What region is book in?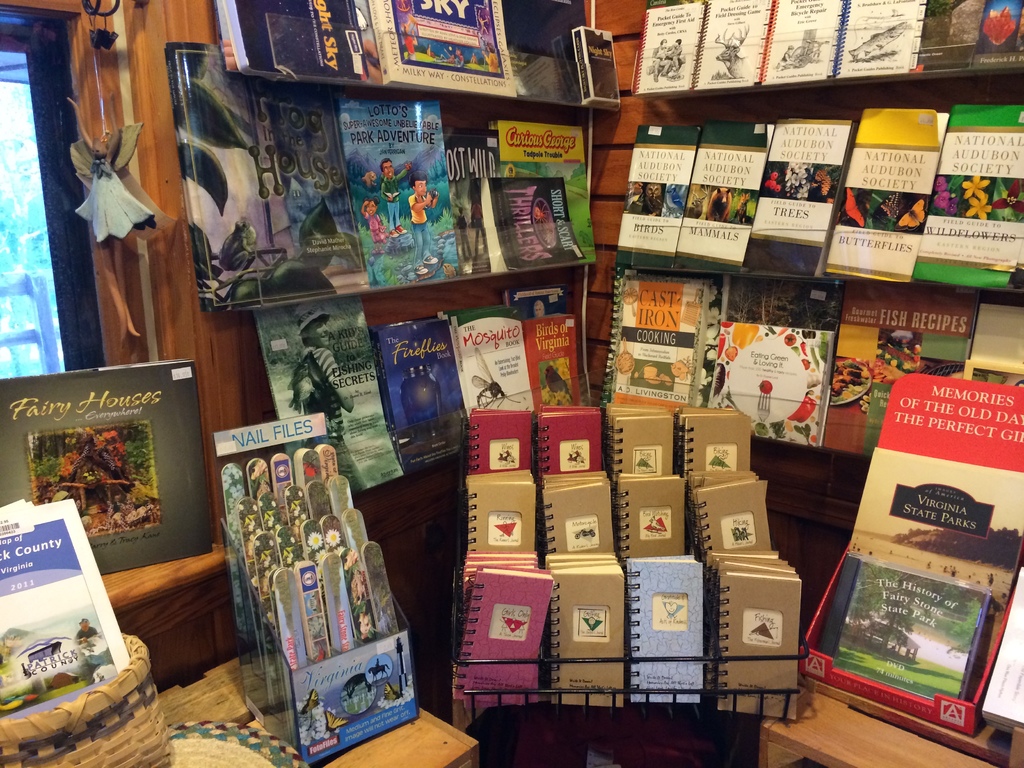
l=621, t=552, r=698, b=701.
